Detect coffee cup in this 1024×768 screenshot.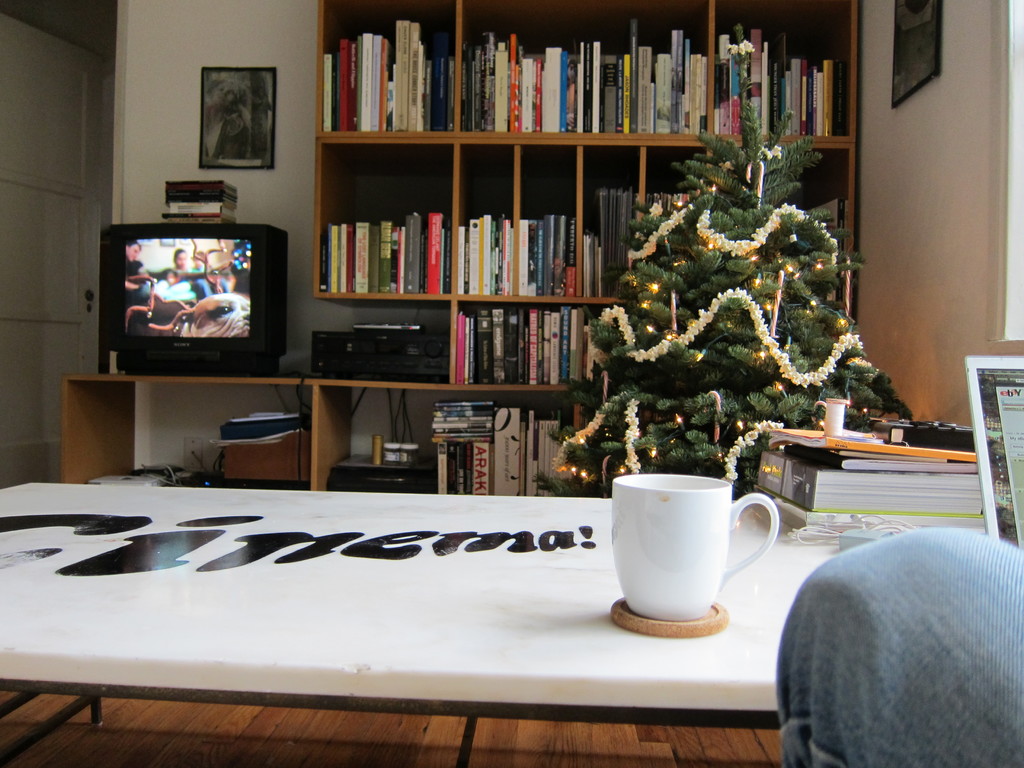
Detection: BBox(612, 472, 780, 621).
